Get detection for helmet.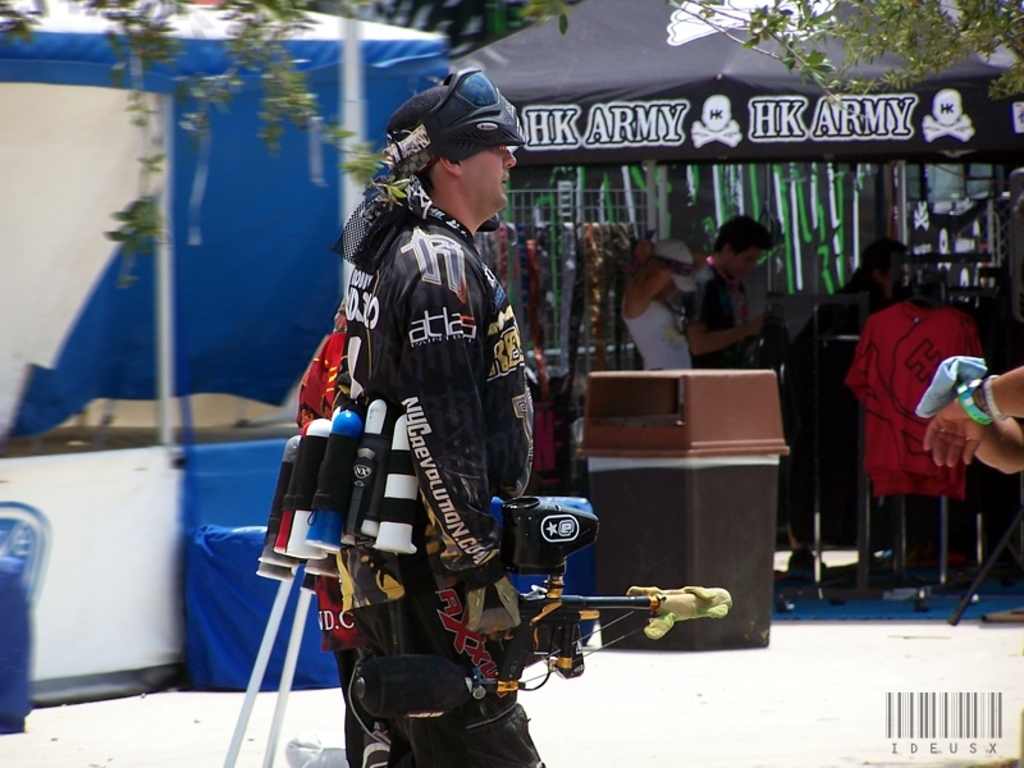
Detection: left=387, top=68, right=548, bottom=236.
